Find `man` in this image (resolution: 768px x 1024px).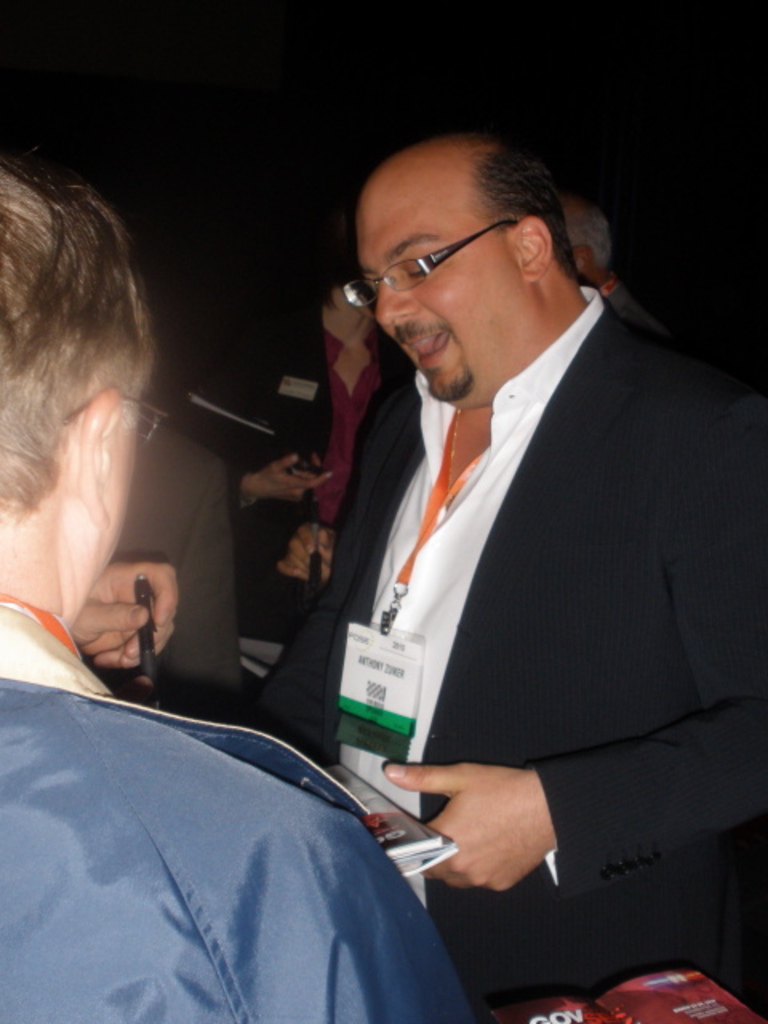
[235, 114, 747, 966].
